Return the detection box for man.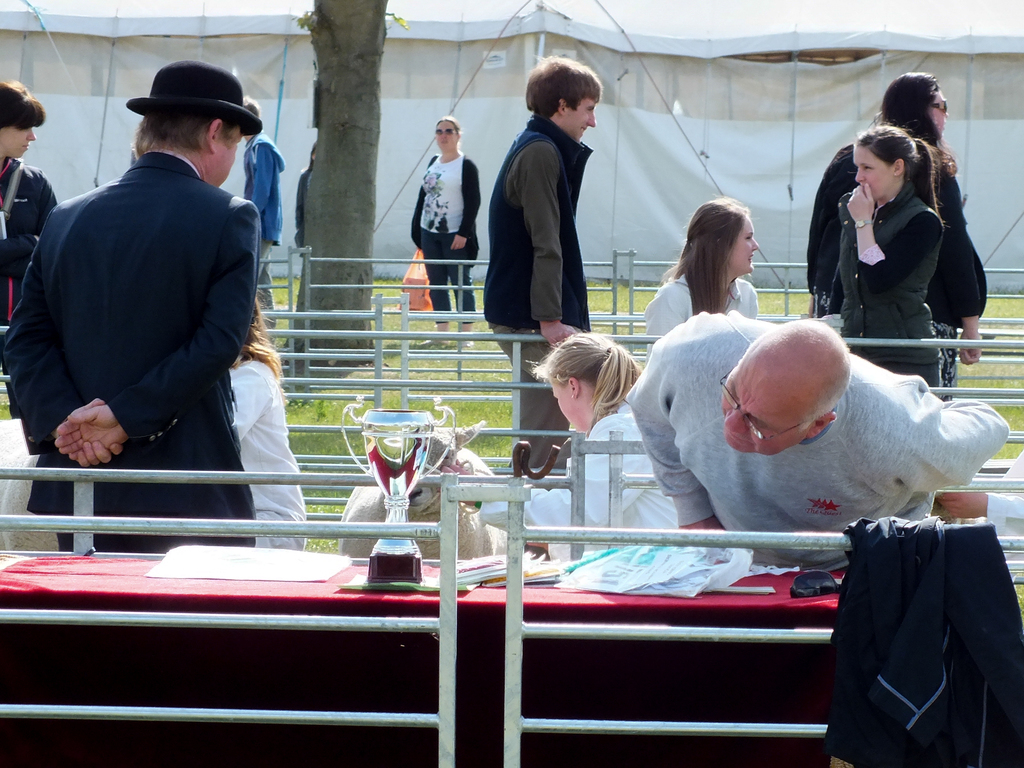
detection(626, 313, 1010, 569).
